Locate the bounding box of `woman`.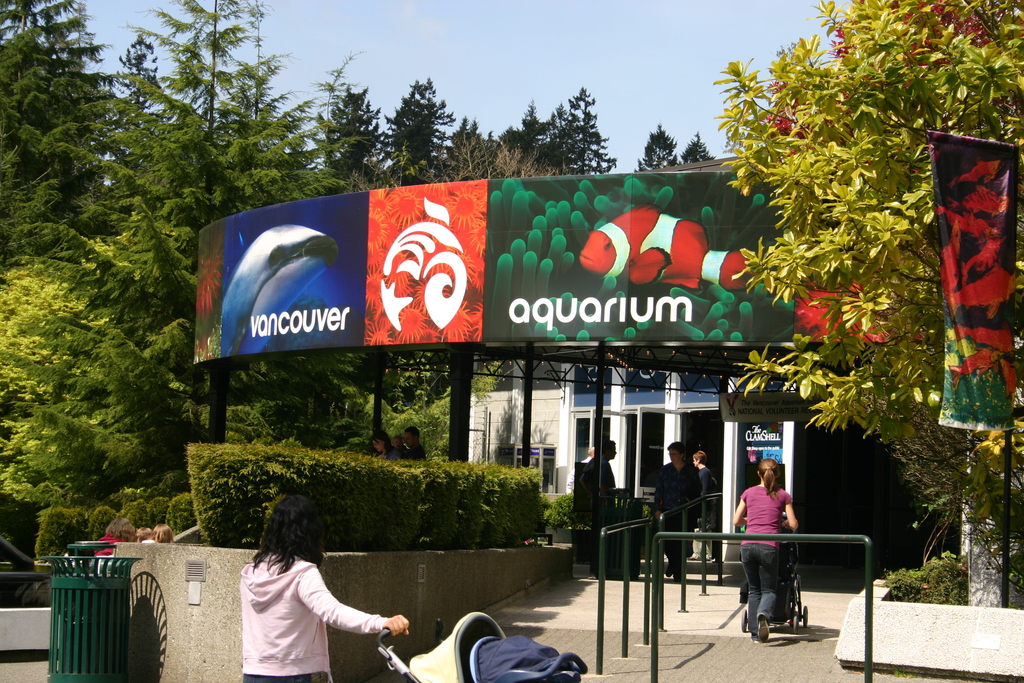
Bounding box: (x1=122, y1=525, x2=135, y2=544).
